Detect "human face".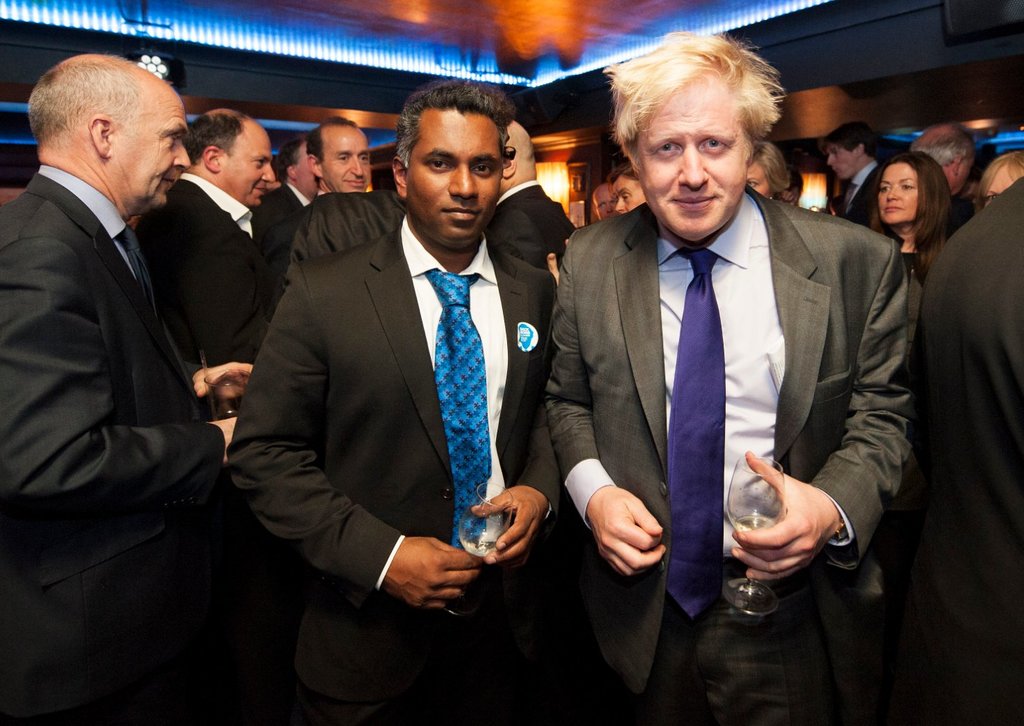
Detected at <box>826,138,852,177</box>.
